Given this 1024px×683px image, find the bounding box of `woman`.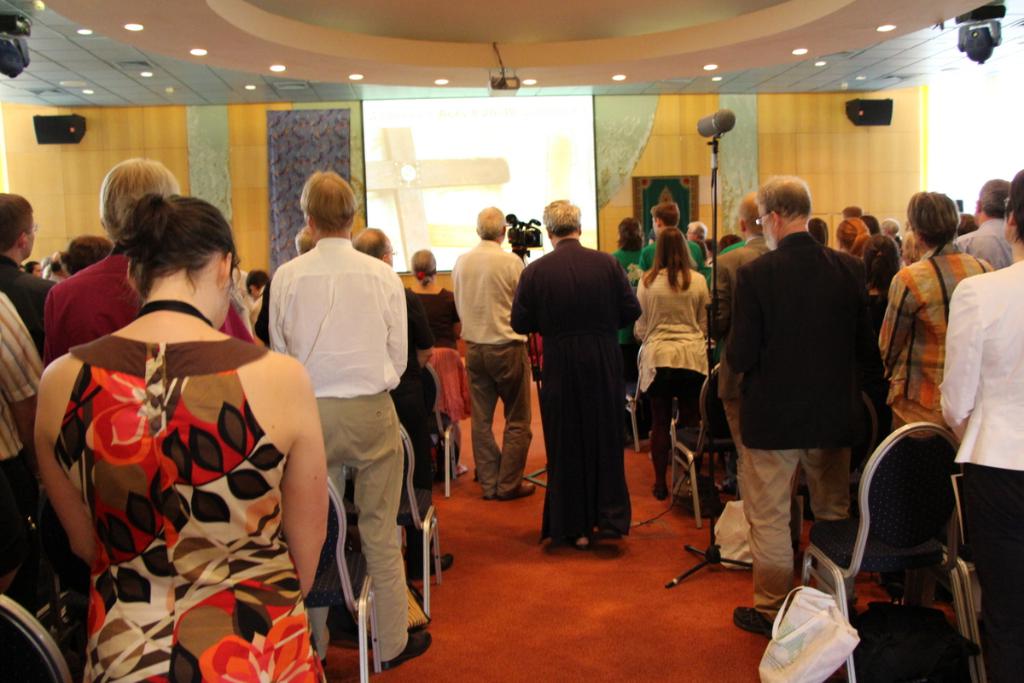
[625, 223, 707, 508].
